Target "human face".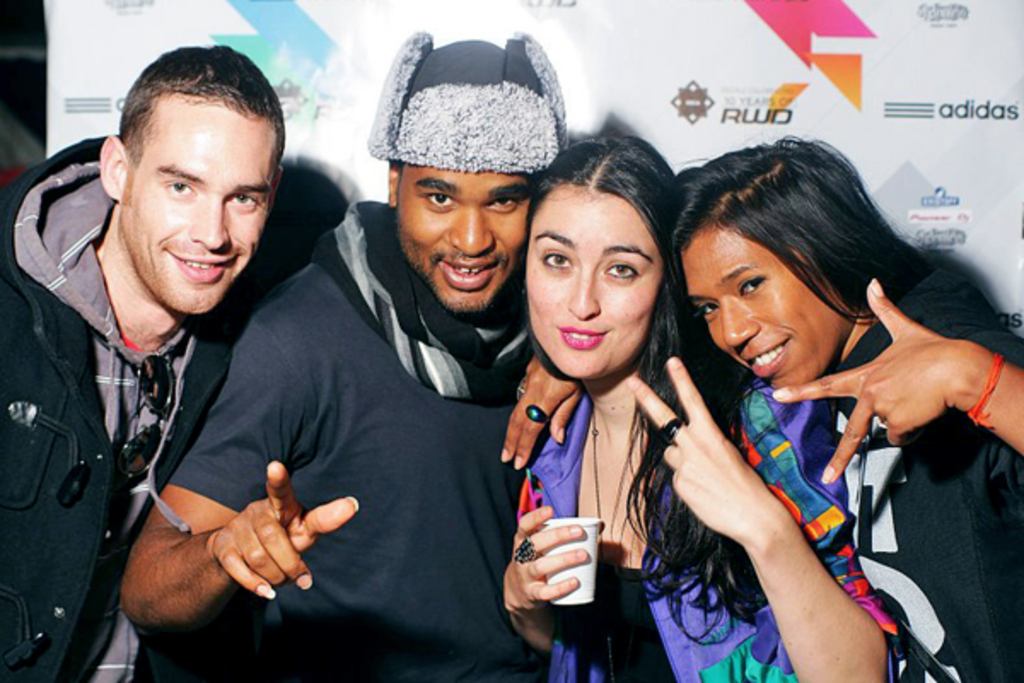
Target region: {"left": 393, "top": 162, "right": 538, "bottom": 318}.
